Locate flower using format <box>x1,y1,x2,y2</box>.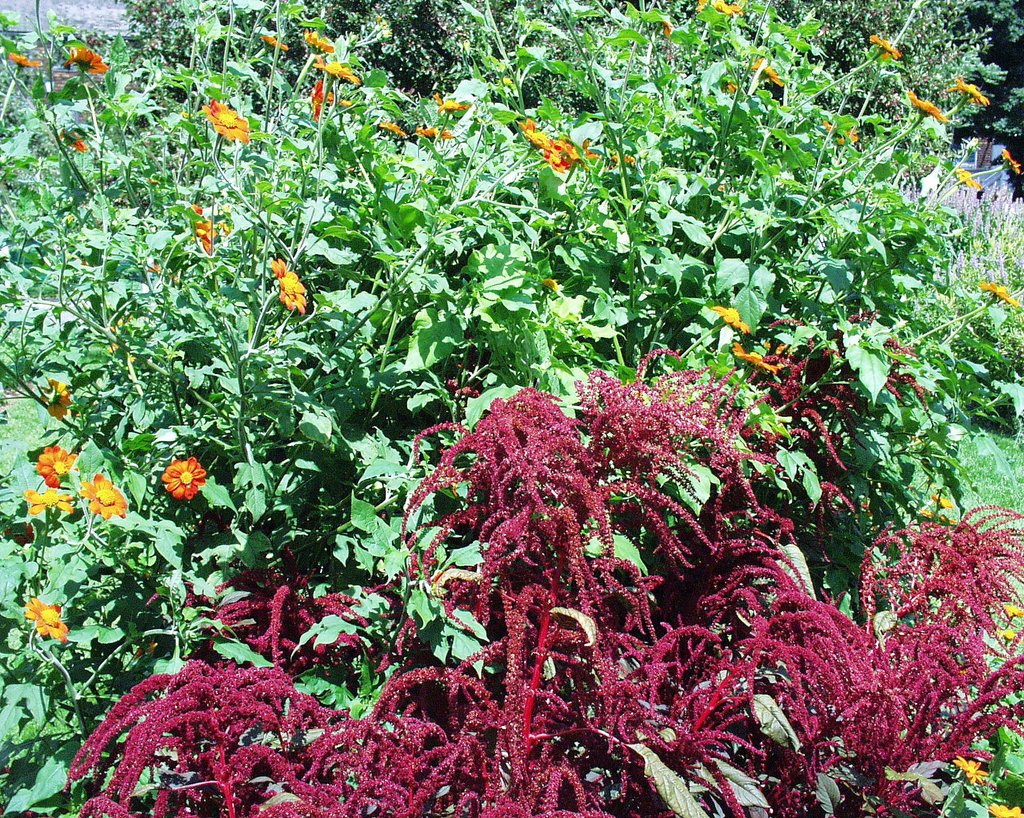
<box>867,32,903,60</box>.
